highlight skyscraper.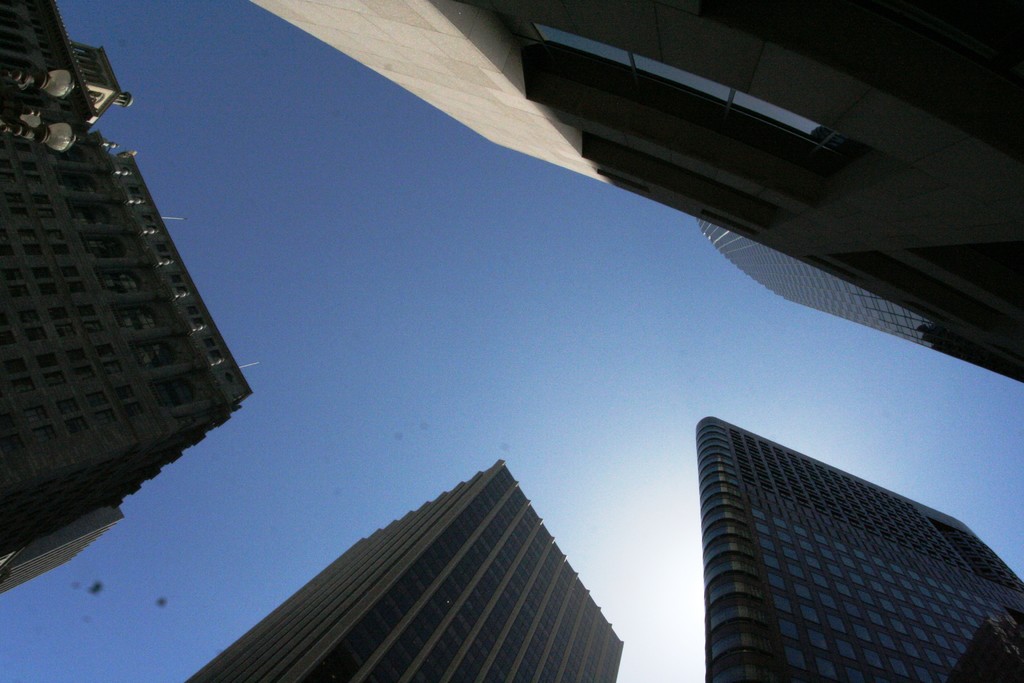
Highlighted region: 664:419:1023:682.
